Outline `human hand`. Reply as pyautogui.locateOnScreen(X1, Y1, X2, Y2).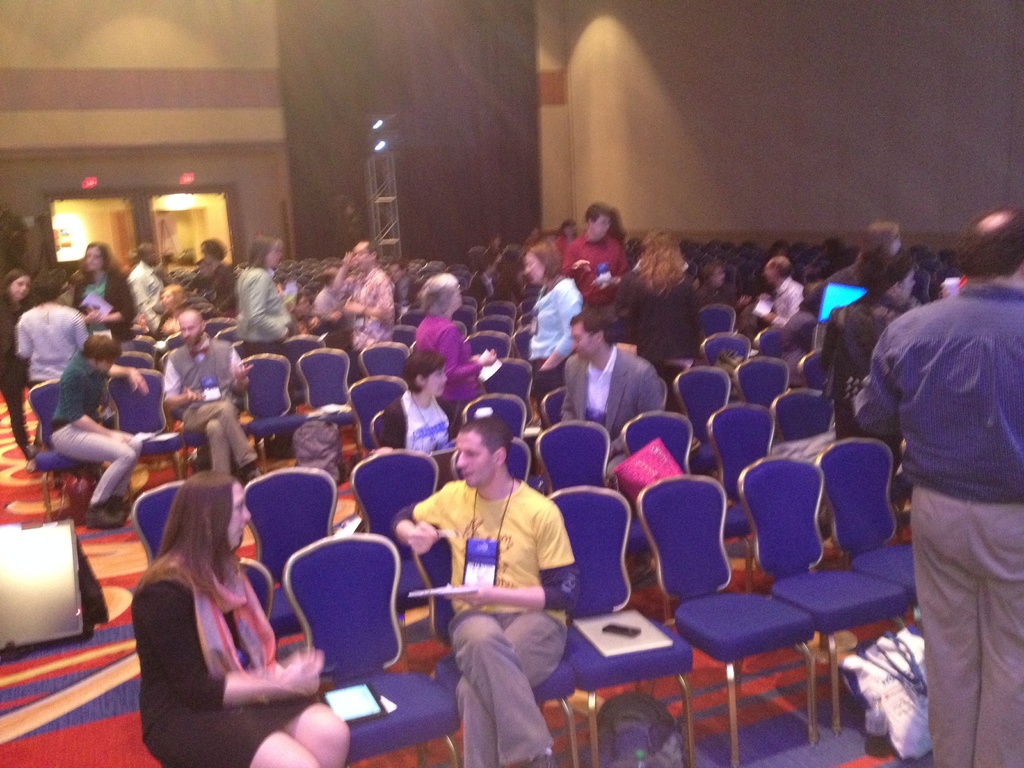
pyautogui.locateOnScreen(118, 431, 133, 442).
